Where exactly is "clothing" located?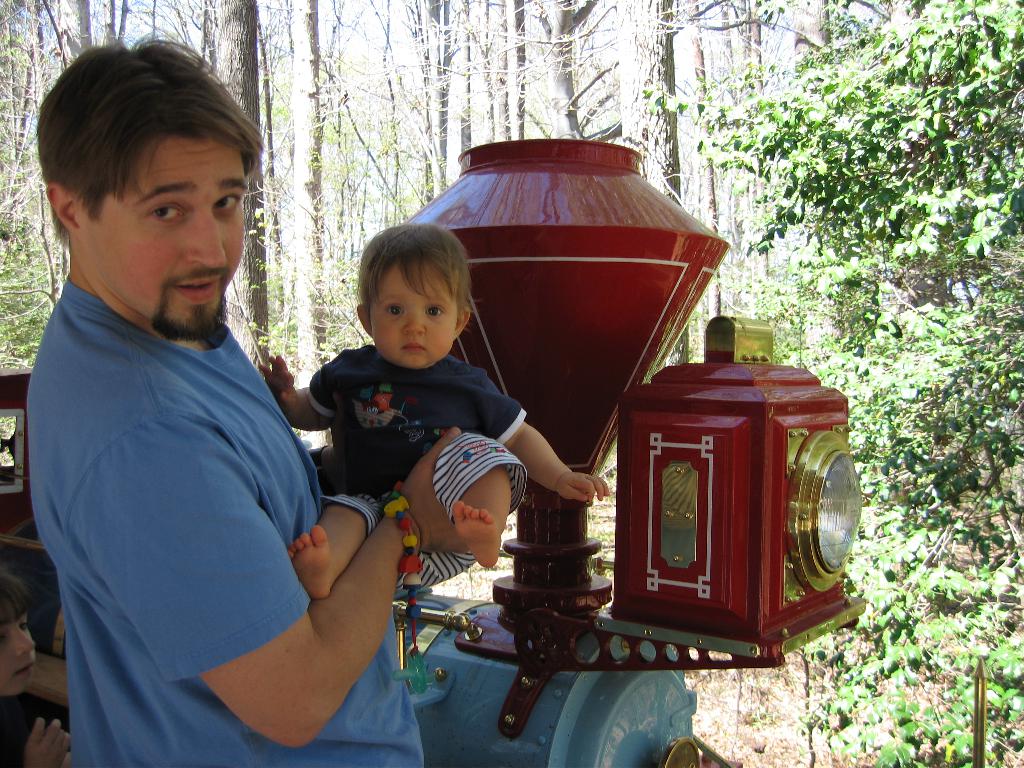
Its bounding box is bbox(303, 341, 527, 593).
